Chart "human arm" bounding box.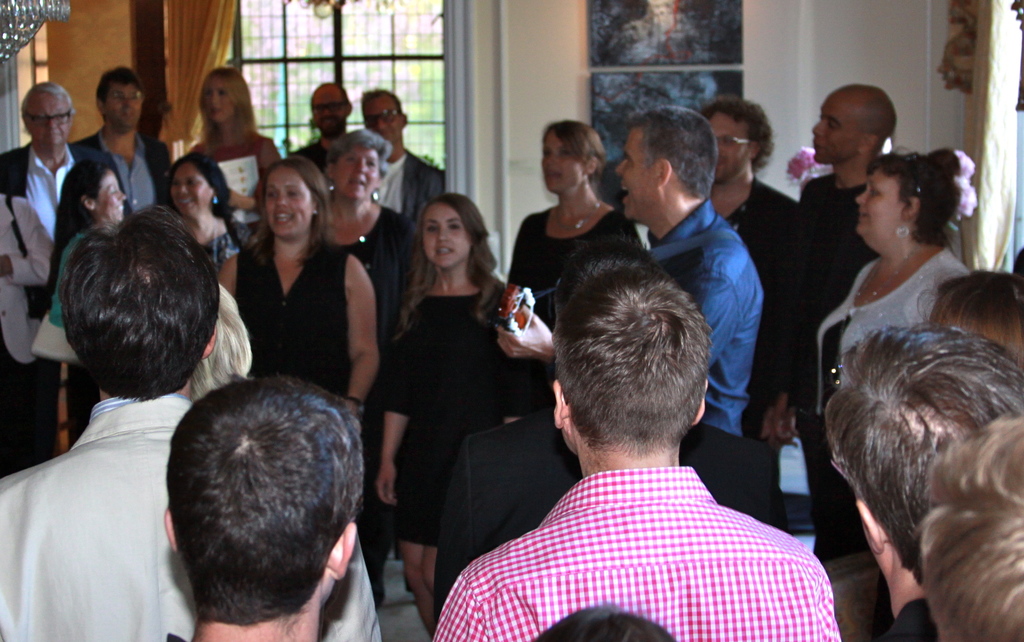
Charted: bbox=(764, 190, 831, 443).
